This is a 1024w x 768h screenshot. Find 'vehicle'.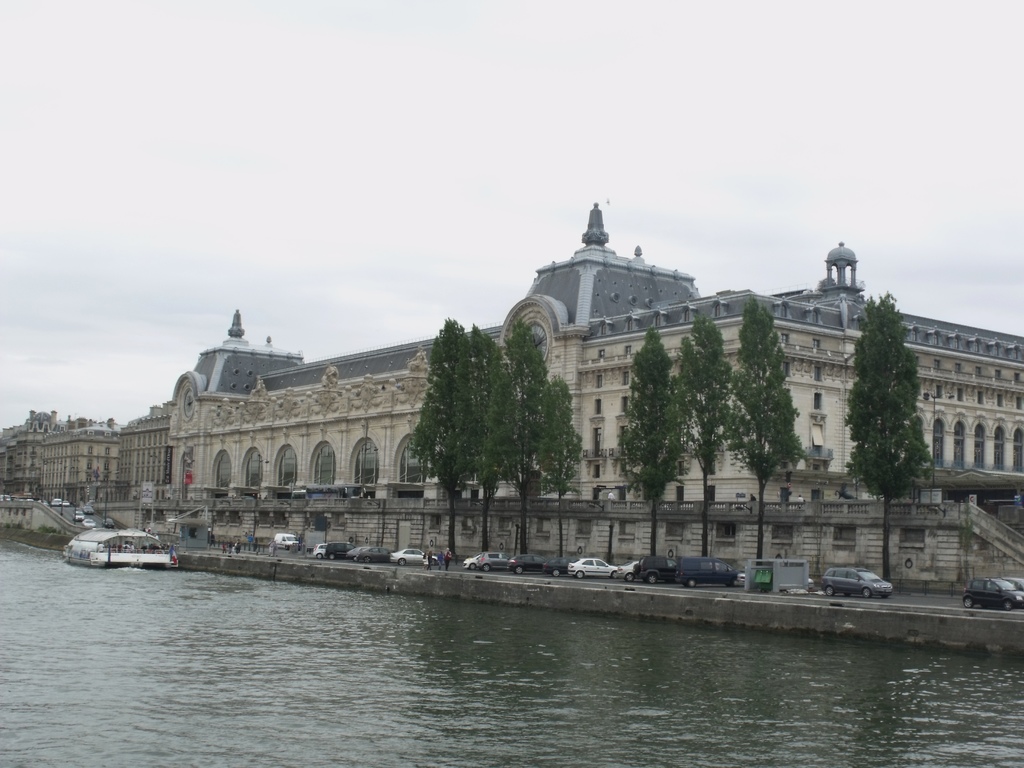
Bounding box: bbox=[60, 525, 178, 579].
